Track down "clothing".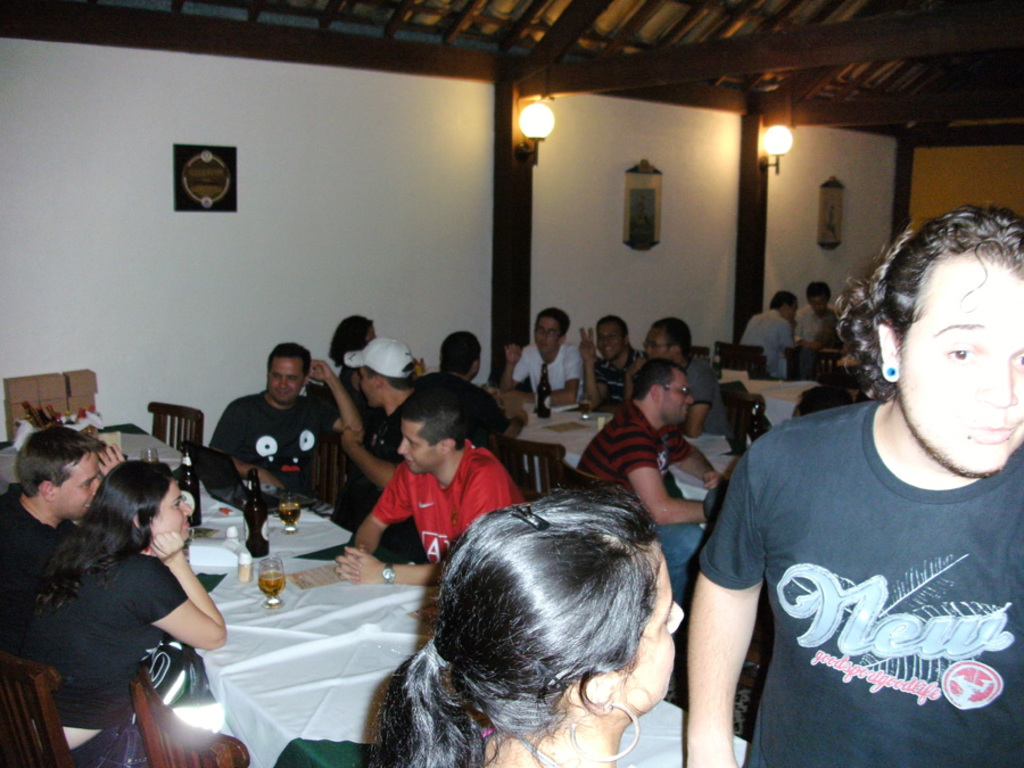
Tracked to 0,481,88,644.
